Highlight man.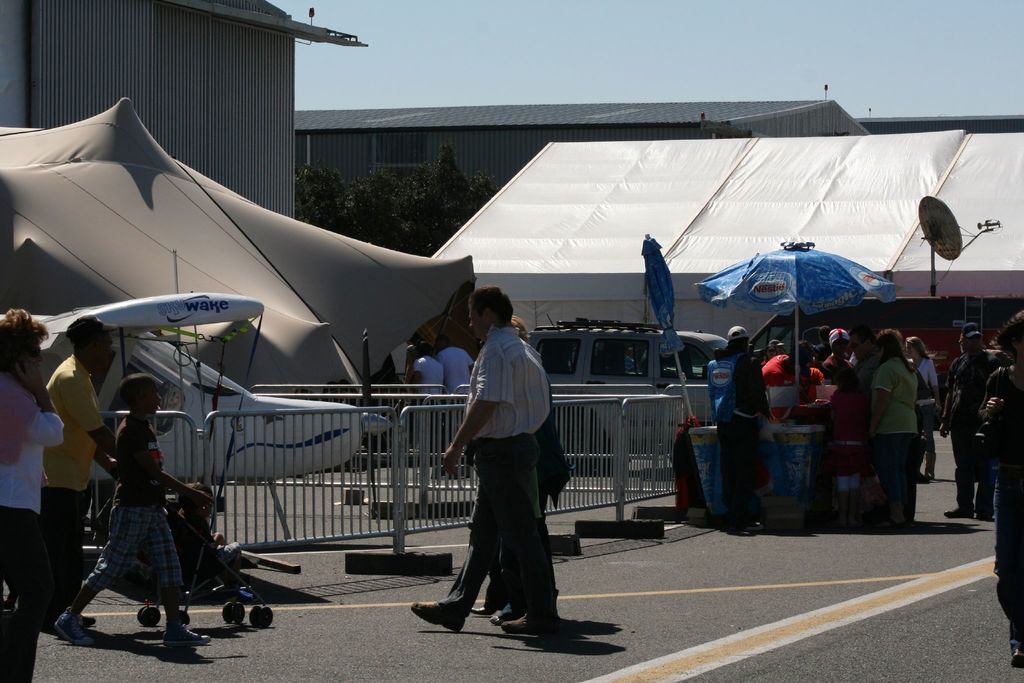
Highlighted region: pyautogui.locateOnScreen(957, 333, 1009, 361).
